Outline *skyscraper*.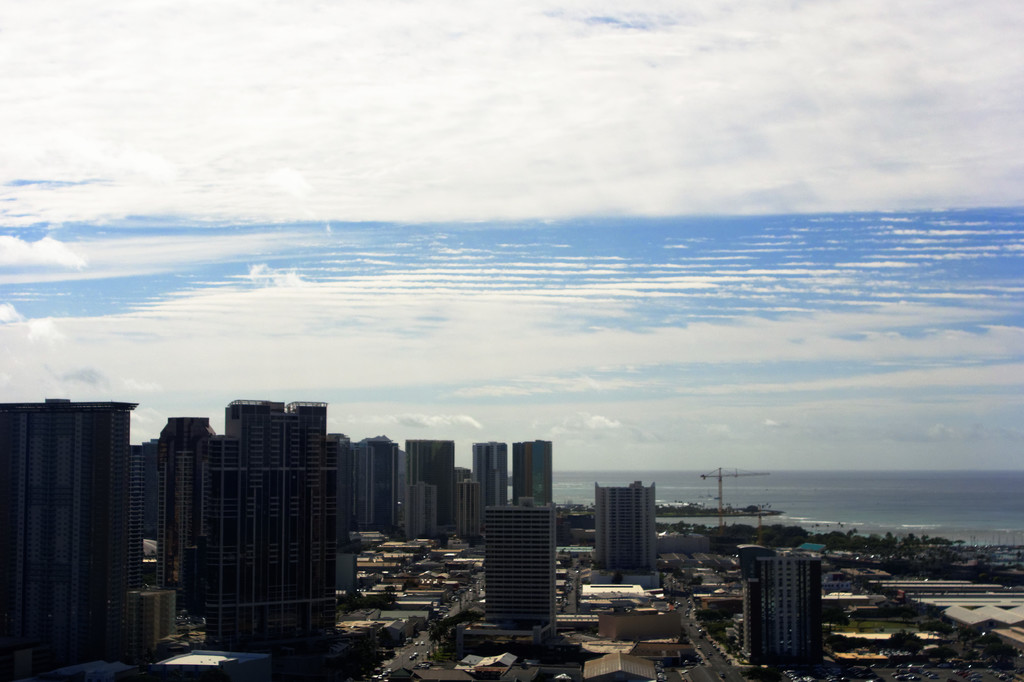
Outline: [739, 544, 834, 669].
